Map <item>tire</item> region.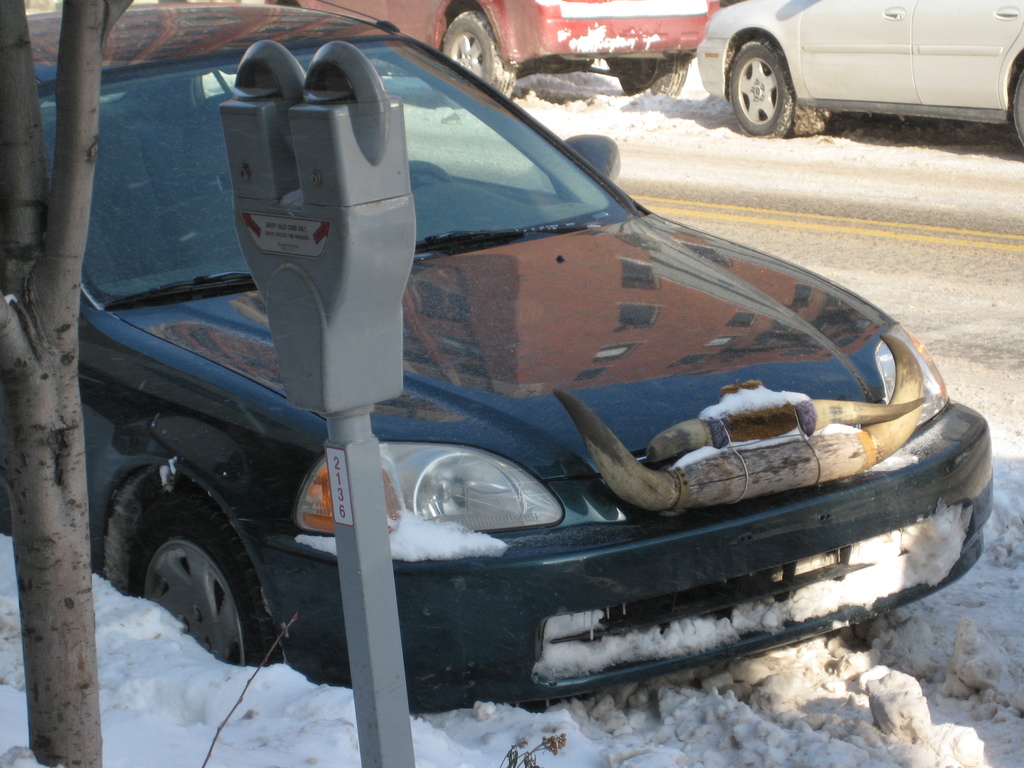
Mapped to crop(614, 52, 689, 94).
